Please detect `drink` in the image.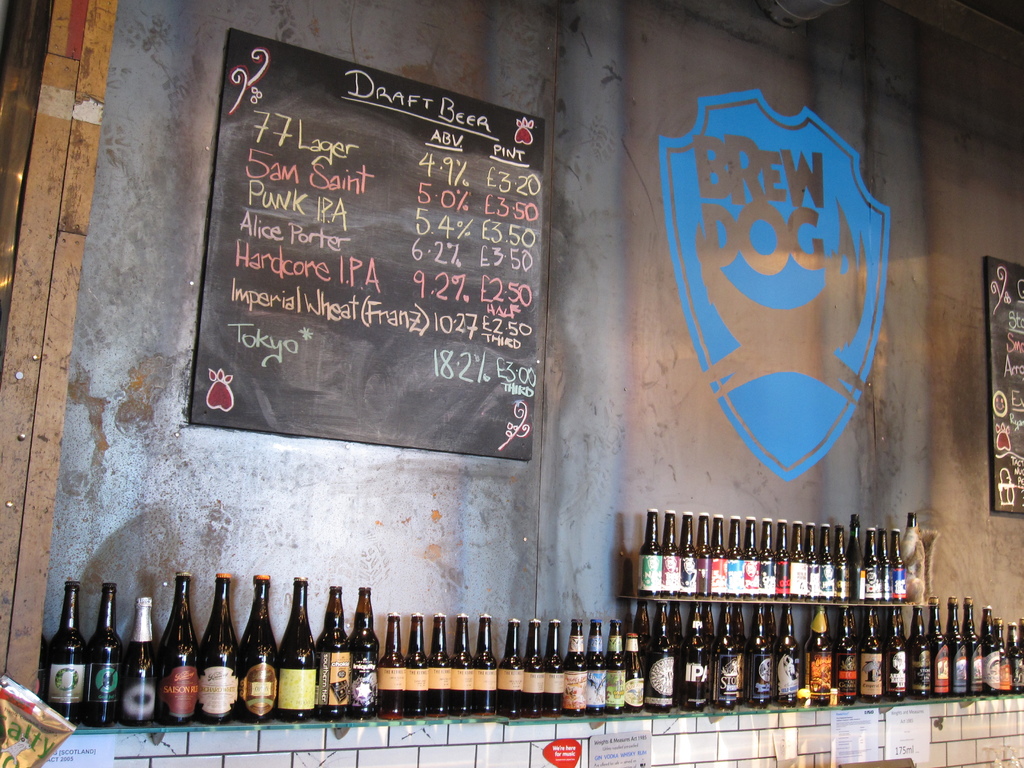
{"x1": 607, "y1": 618, "x2": 625, "y2": 710}.
